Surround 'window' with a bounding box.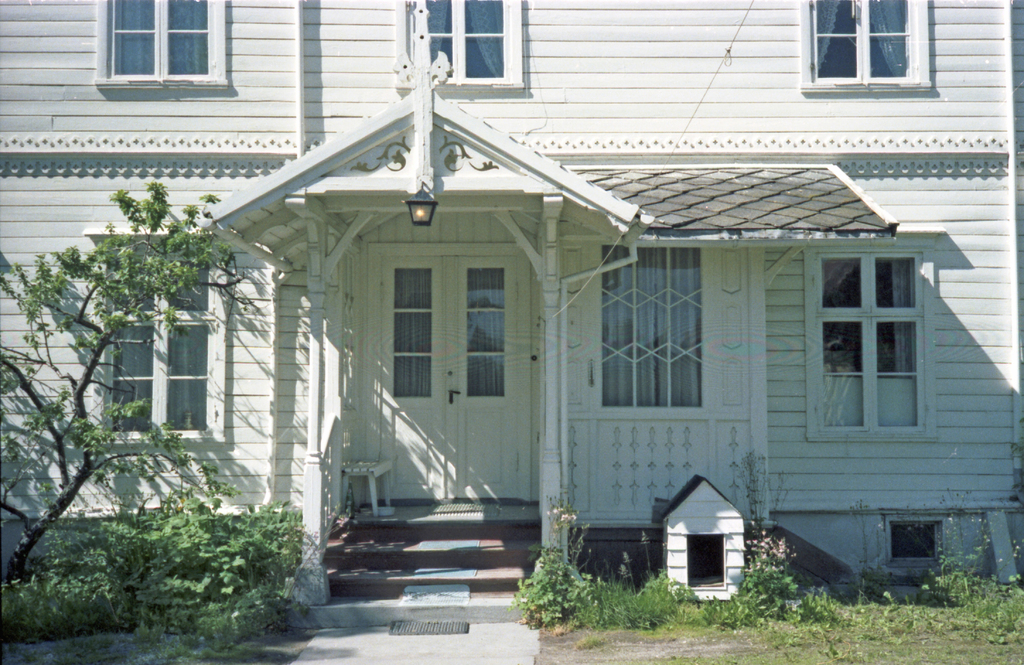
bbox=(798, 0, 931, 90).
